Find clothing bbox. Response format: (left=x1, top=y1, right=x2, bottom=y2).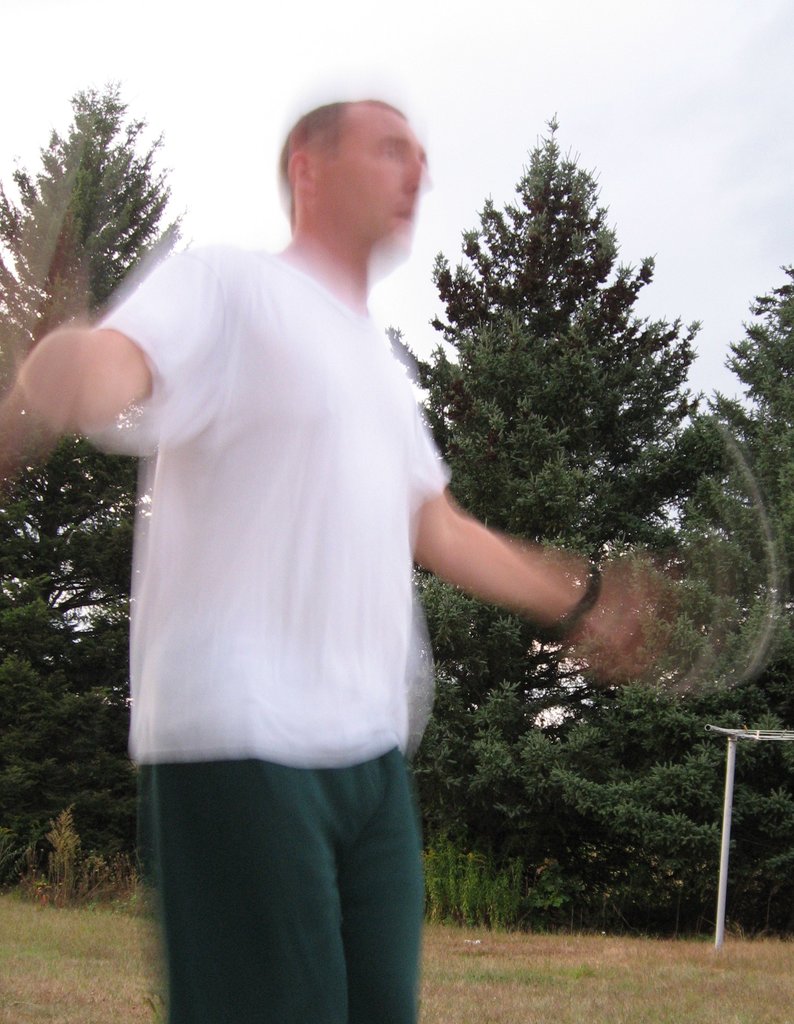
(left=91, top=234, right=460, bottom=1023).
